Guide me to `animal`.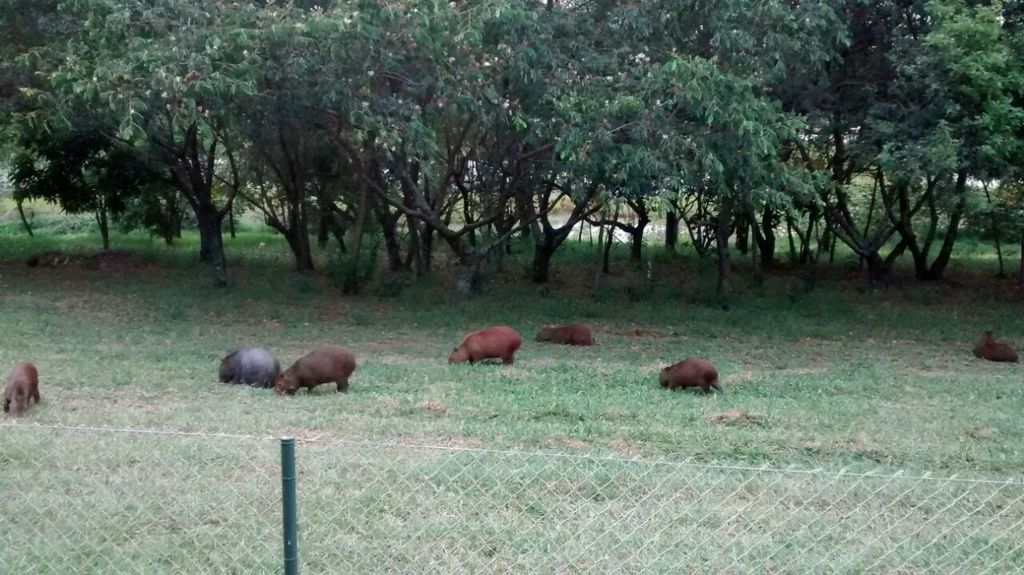
Guidance: 214/343/282/393.
